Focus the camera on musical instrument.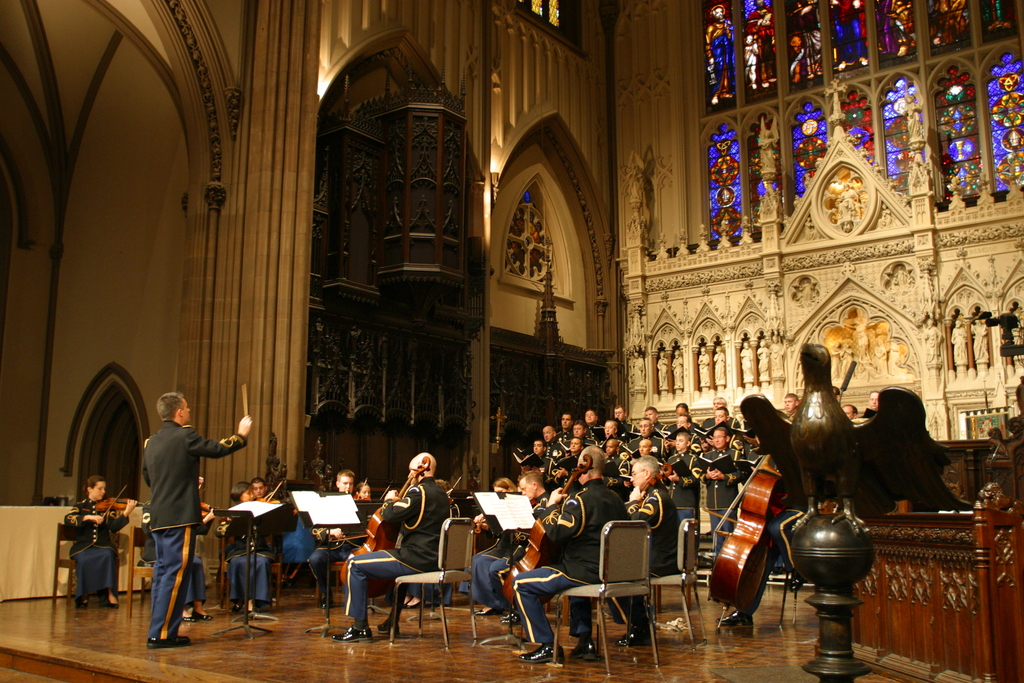
Focus region: box(349, 487, 375, 503).
